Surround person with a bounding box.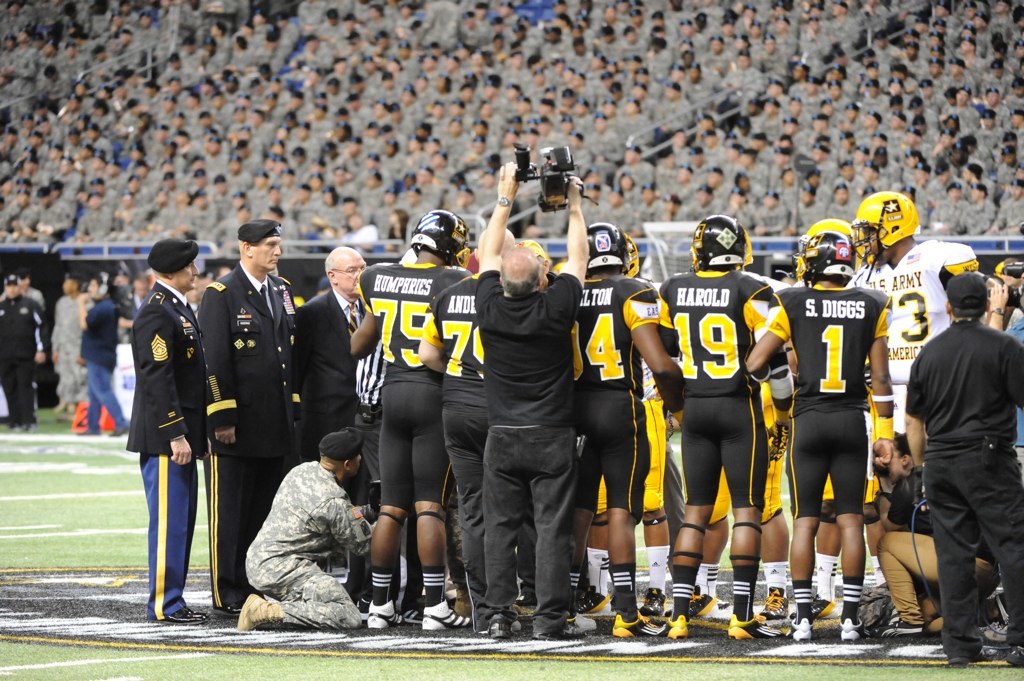
852 191 989 439.
